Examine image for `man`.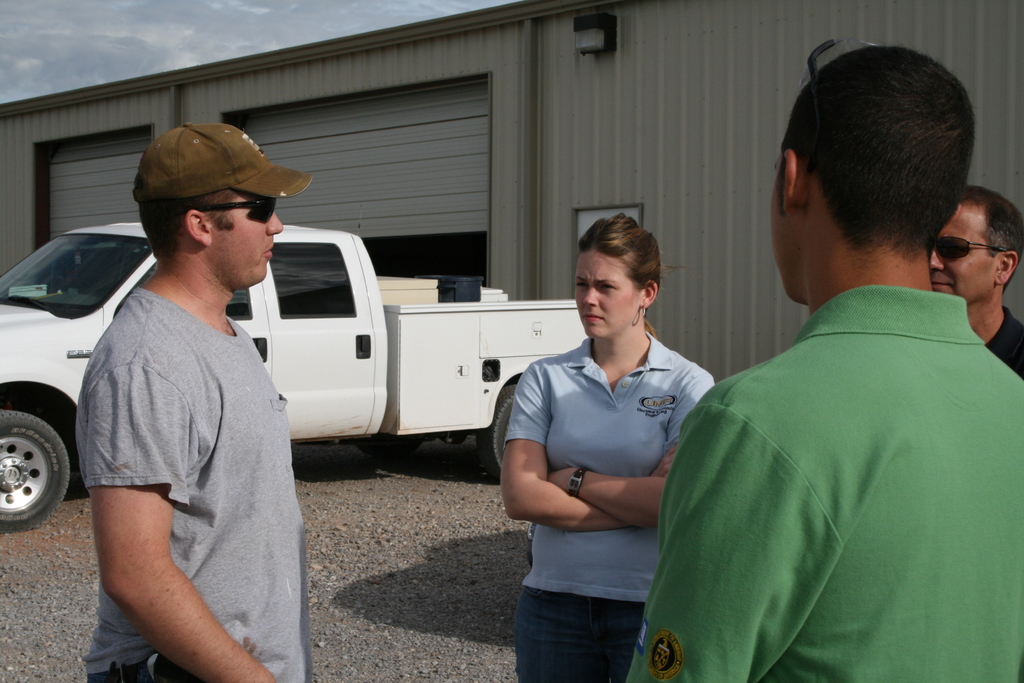
Examination result: <region>929, 185, 1023, 381</region>.
